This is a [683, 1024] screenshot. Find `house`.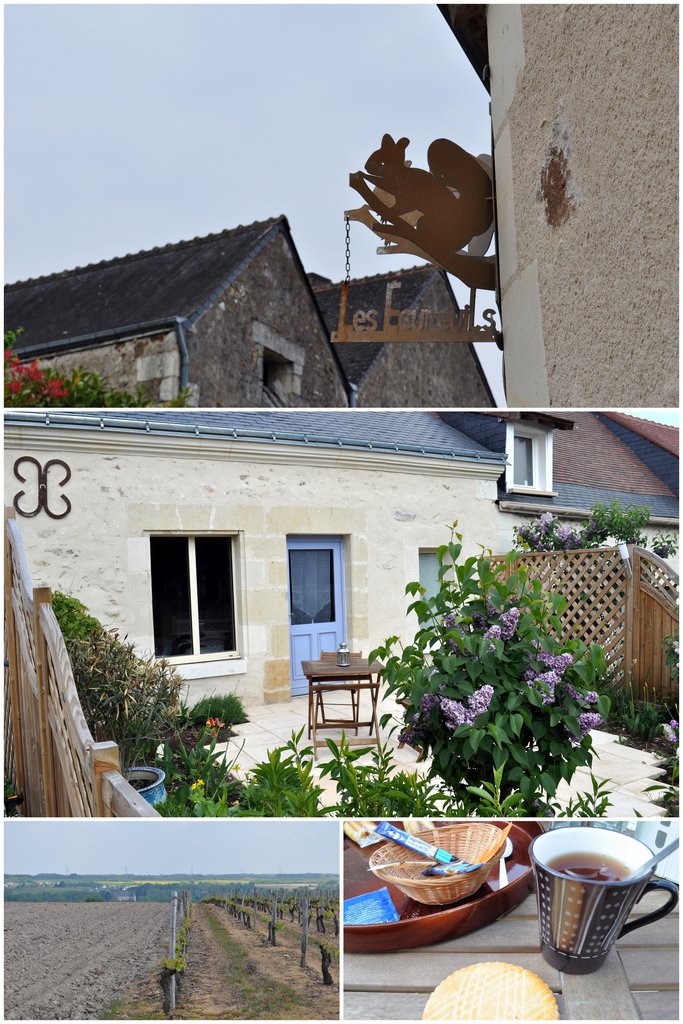
Bounding box: <box>2,216,350,408</box>.
